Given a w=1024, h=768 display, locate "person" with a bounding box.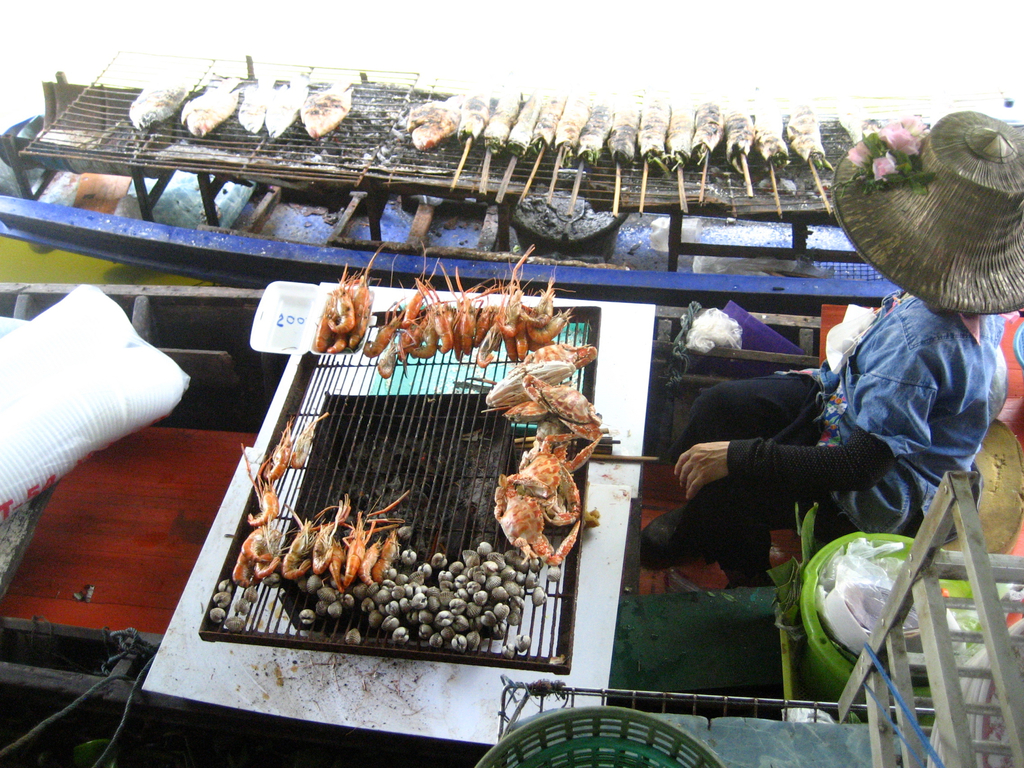
Located: [x1=668, y1=111, x2=1023, y2=589].
